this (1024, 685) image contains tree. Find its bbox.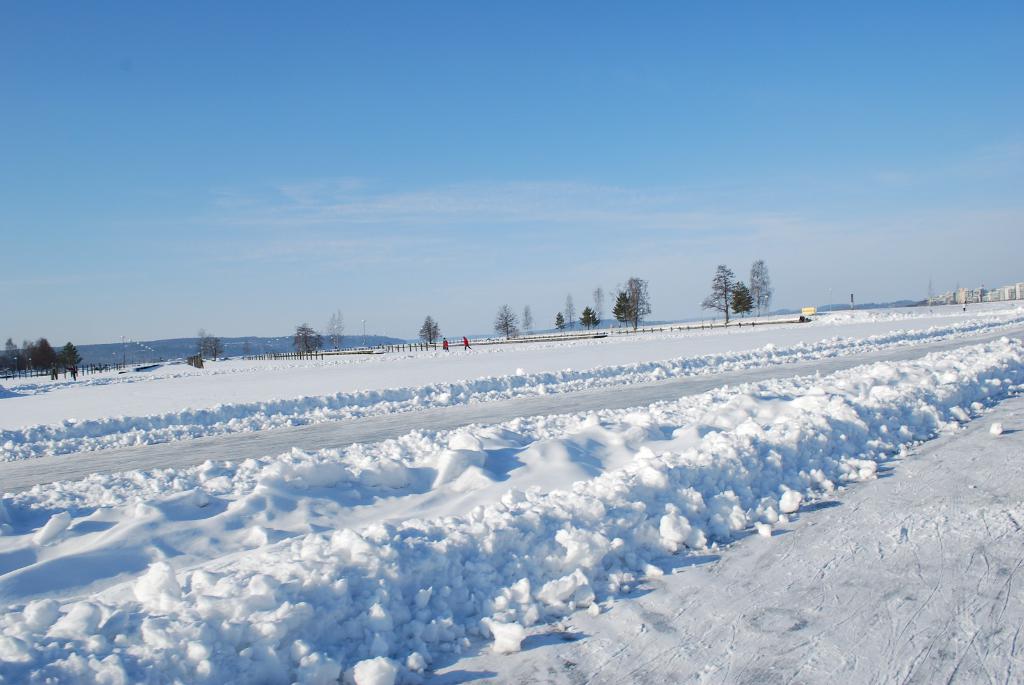
crop(556, 310, 565, 327).
